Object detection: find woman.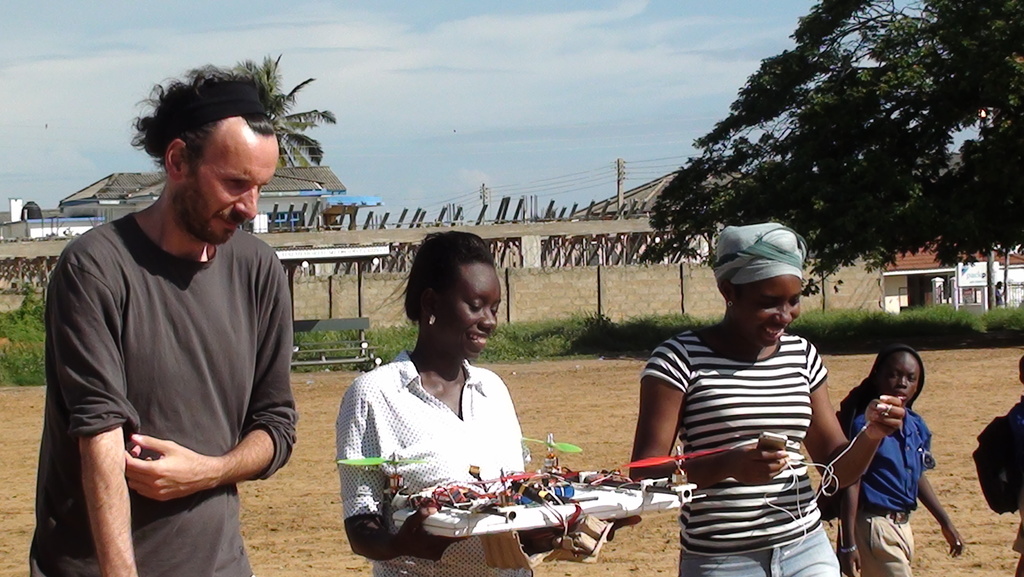
left=333, top=228, right=644, bottom=576.
